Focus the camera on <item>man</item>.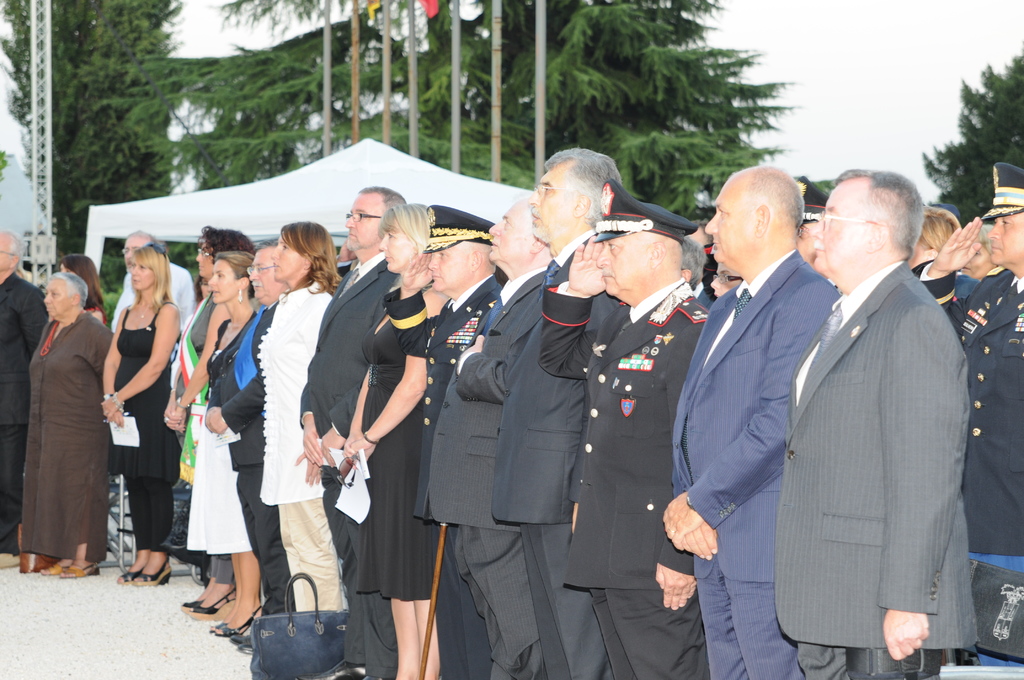
Focus region: bbox(295, 179, 405, 679).
